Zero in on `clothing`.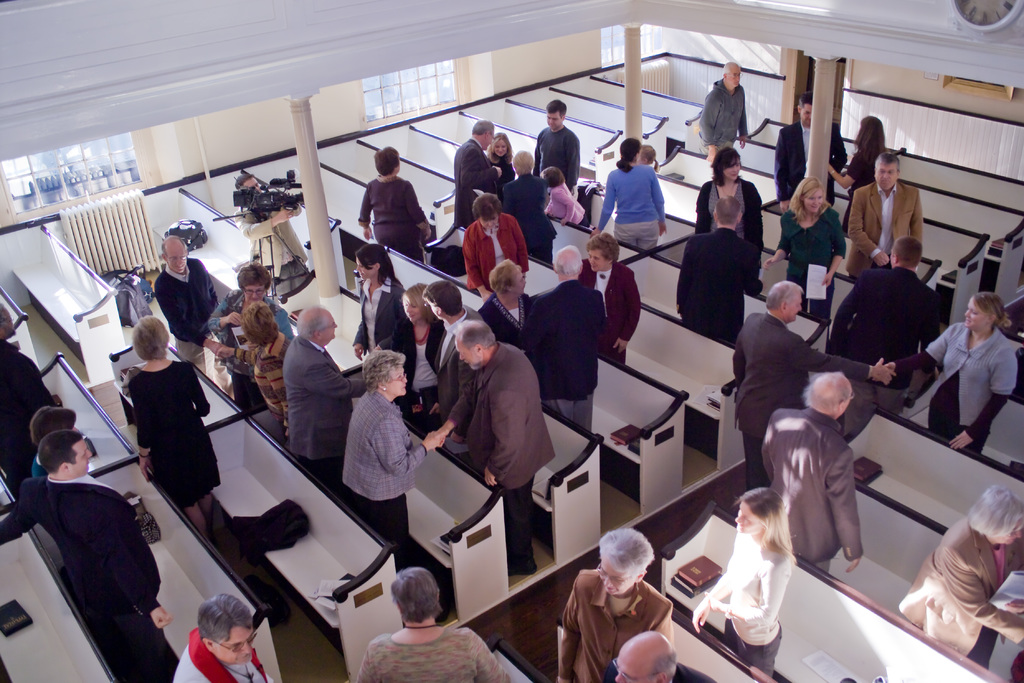
Zeroed in: x1=488 y1=153 x2=516 y2=179.
